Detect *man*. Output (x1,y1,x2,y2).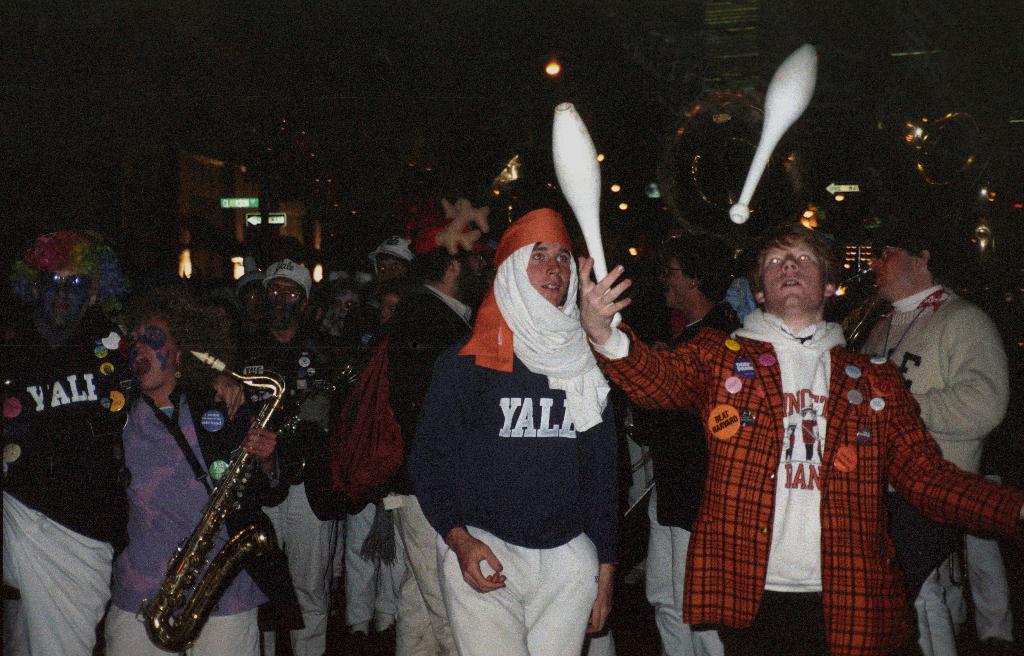
(225,266,332,655).
